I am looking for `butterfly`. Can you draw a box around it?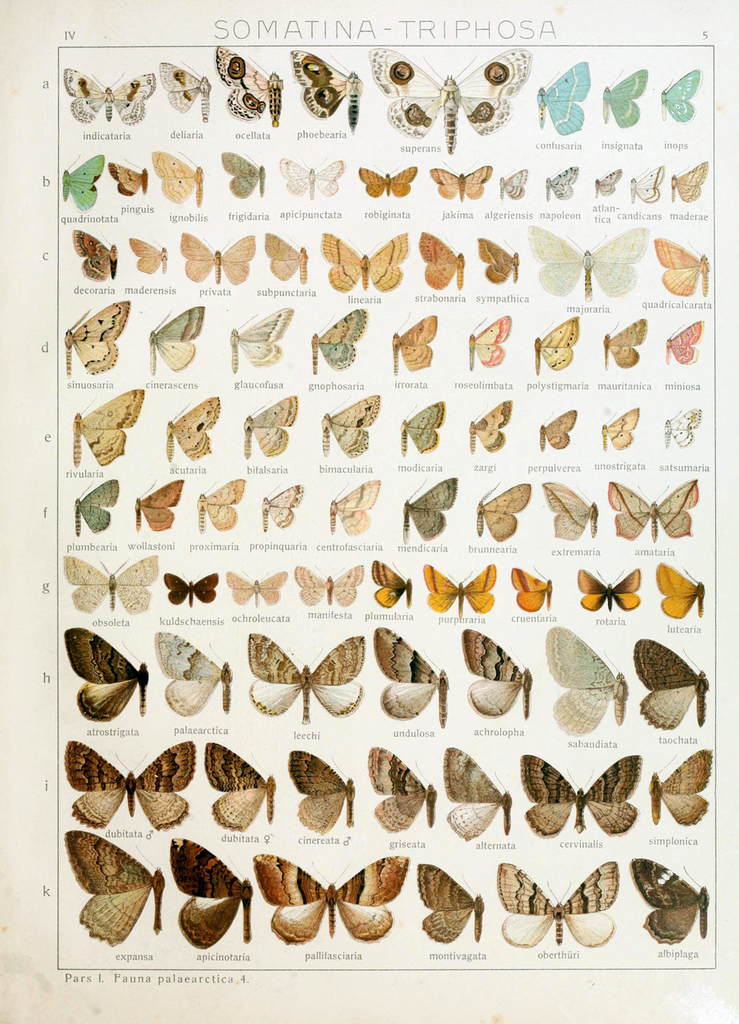
Sure, the bounding box is x1=183, y1=228, x2=253, y2=285.
